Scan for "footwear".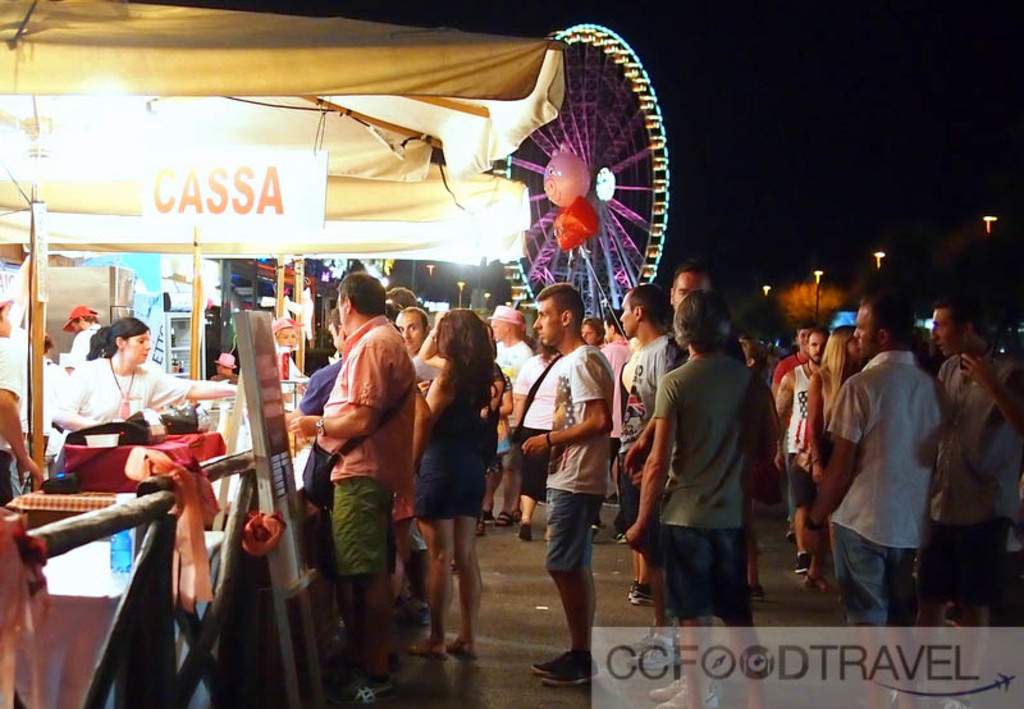
Scan result: 645, 672, 714, 703.
